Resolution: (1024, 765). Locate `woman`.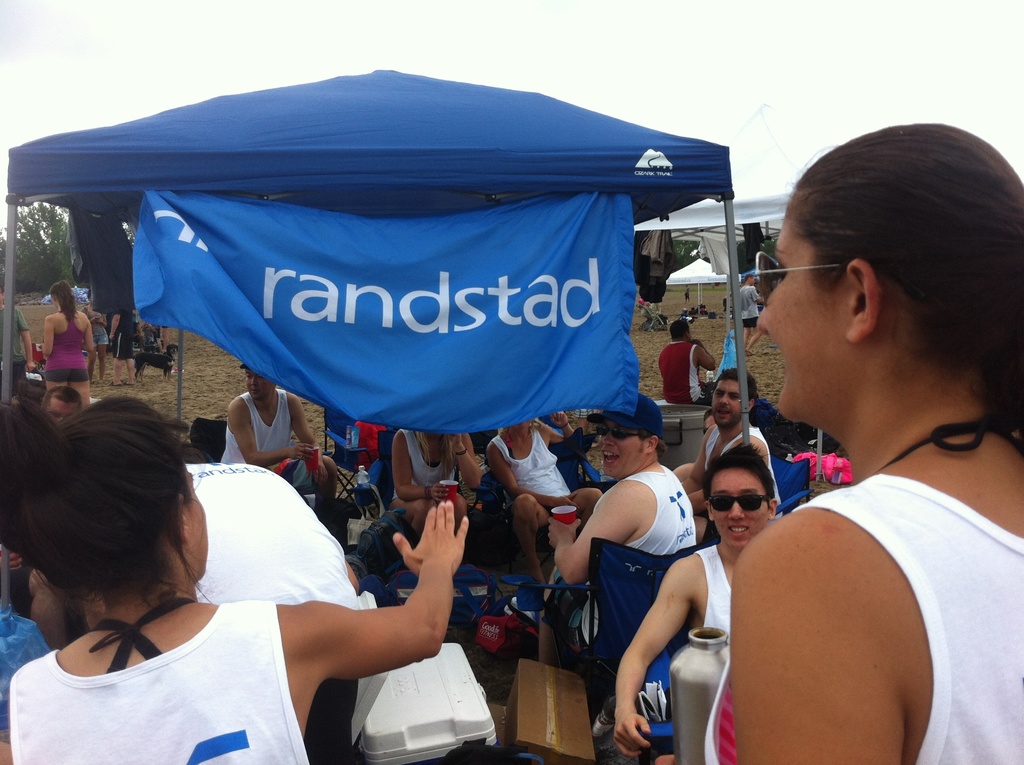
bbox=[696, 143, 1014, 764].
